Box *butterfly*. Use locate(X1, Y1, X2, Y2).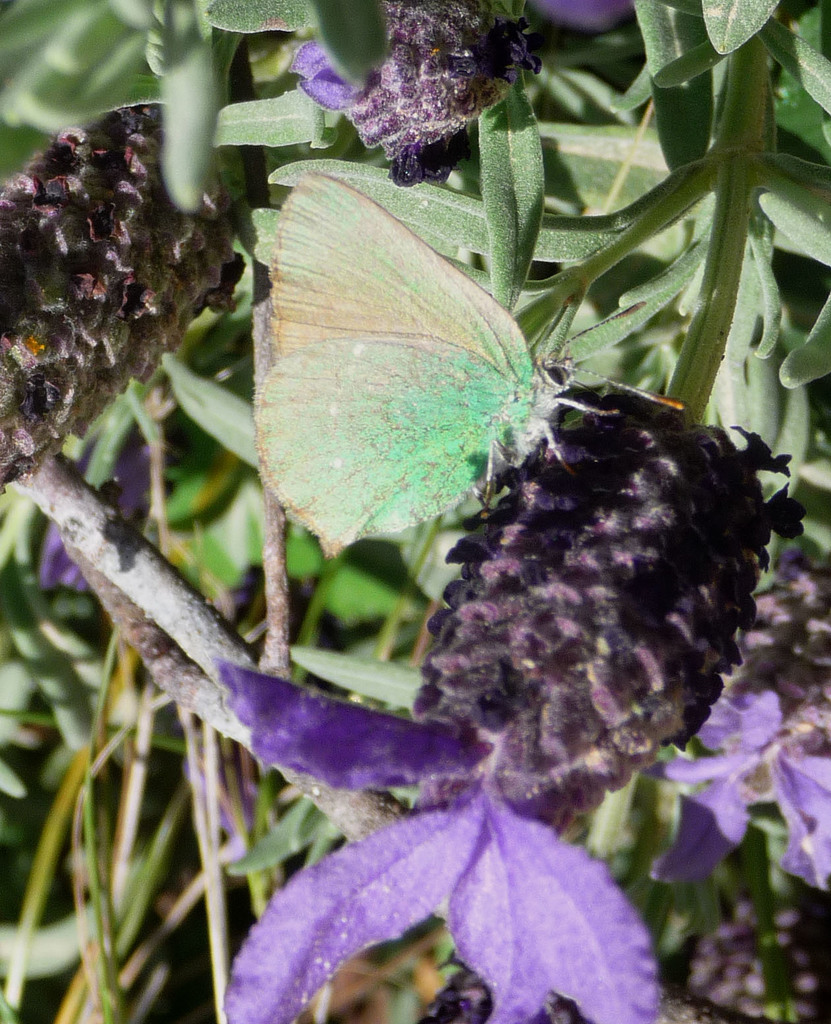
locate(230, 172, 685, 558).
